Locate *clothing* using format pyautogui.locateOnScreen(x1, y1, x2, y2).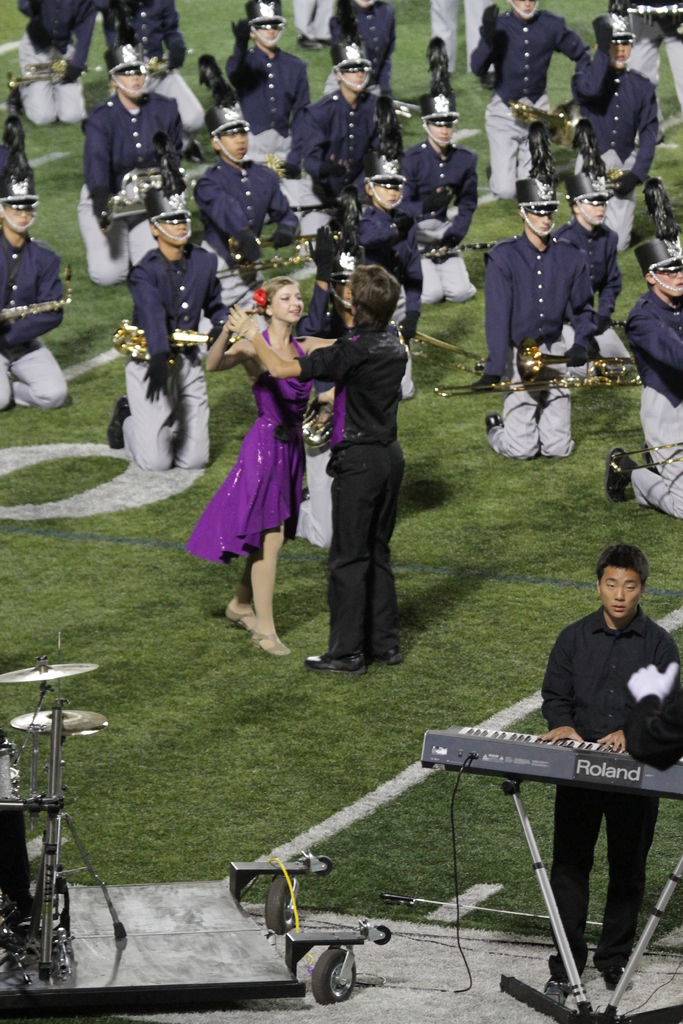
pyautogui.locateOnScreen(17, 0, 106, 121).
